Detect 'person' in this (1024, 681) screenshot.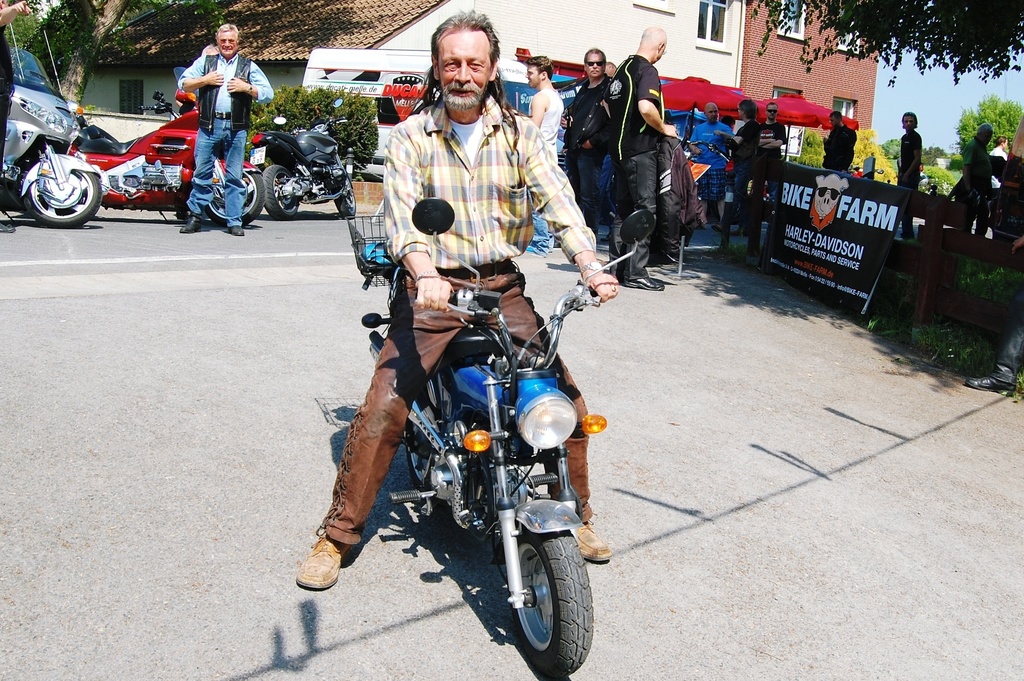
Detection: bbox(966, 121, 989, 238).
